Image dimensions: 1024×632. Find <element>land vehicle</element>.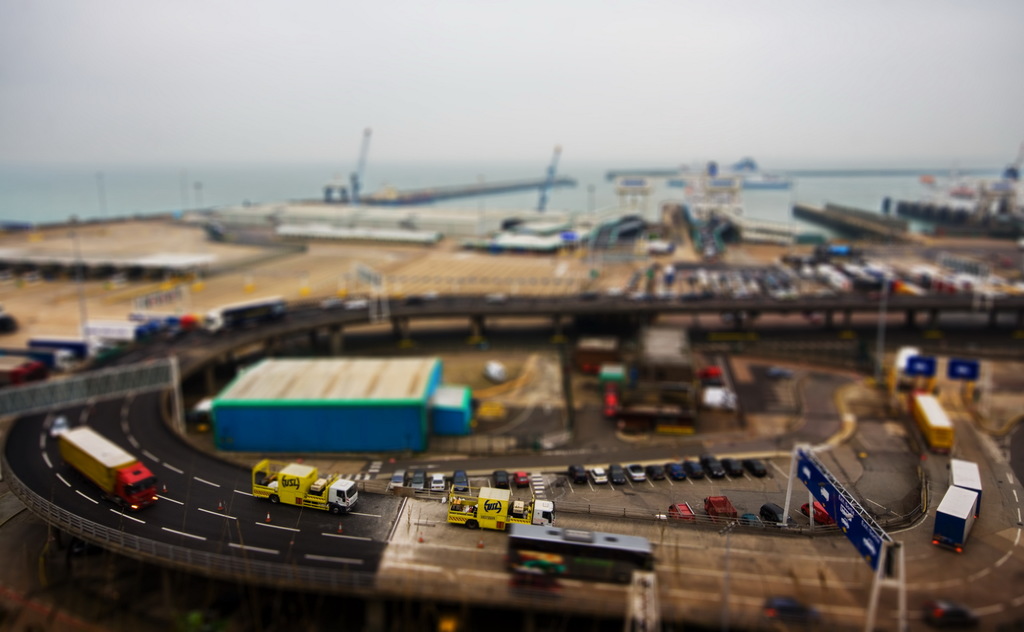
rect(58, 422, 158, 508).
